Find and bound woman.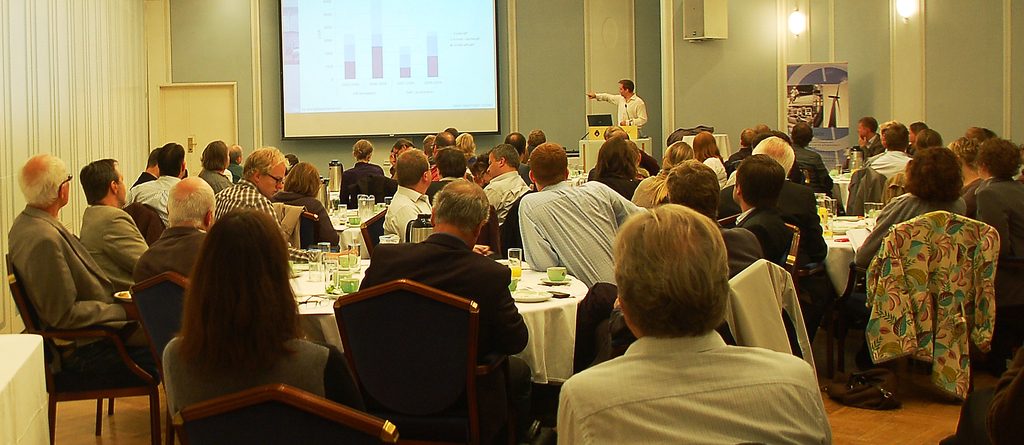
Bound: 967 139 1023 341.
